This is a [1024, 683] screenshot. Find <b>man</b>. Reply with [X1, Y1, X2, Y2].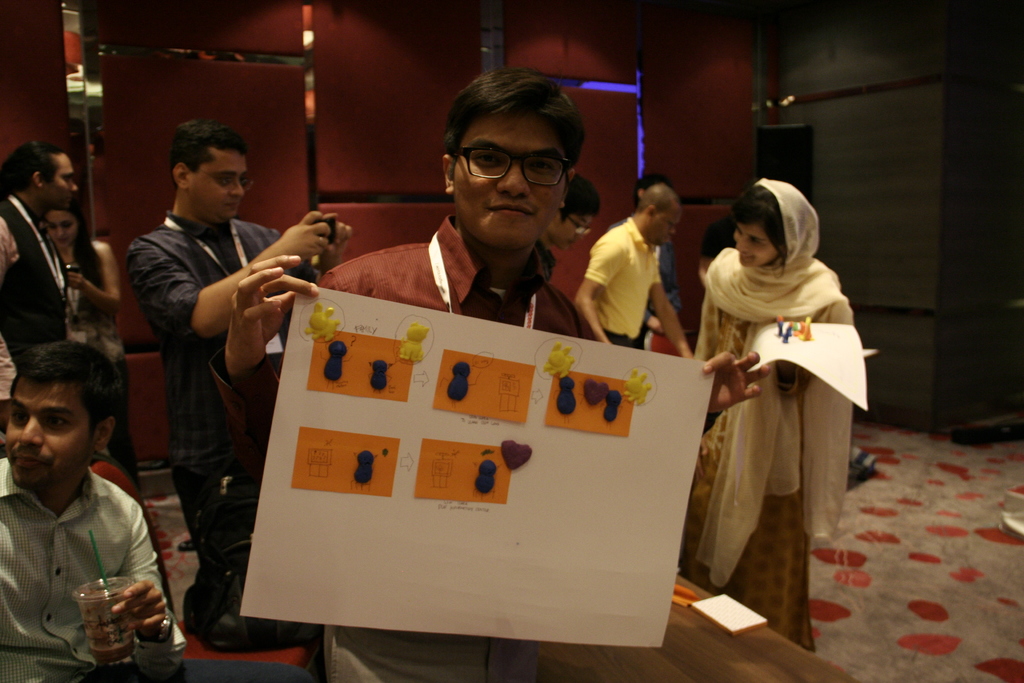
[0, 338, 302, 682].
